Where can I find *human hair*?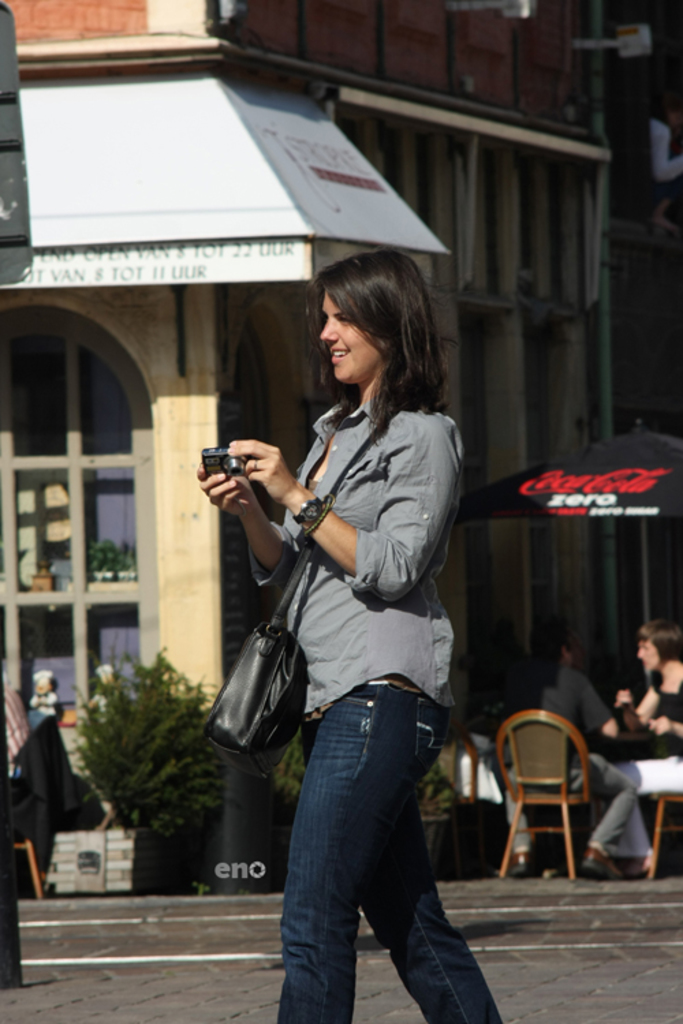
You can find it at locate(314, 250, 440, 438).
